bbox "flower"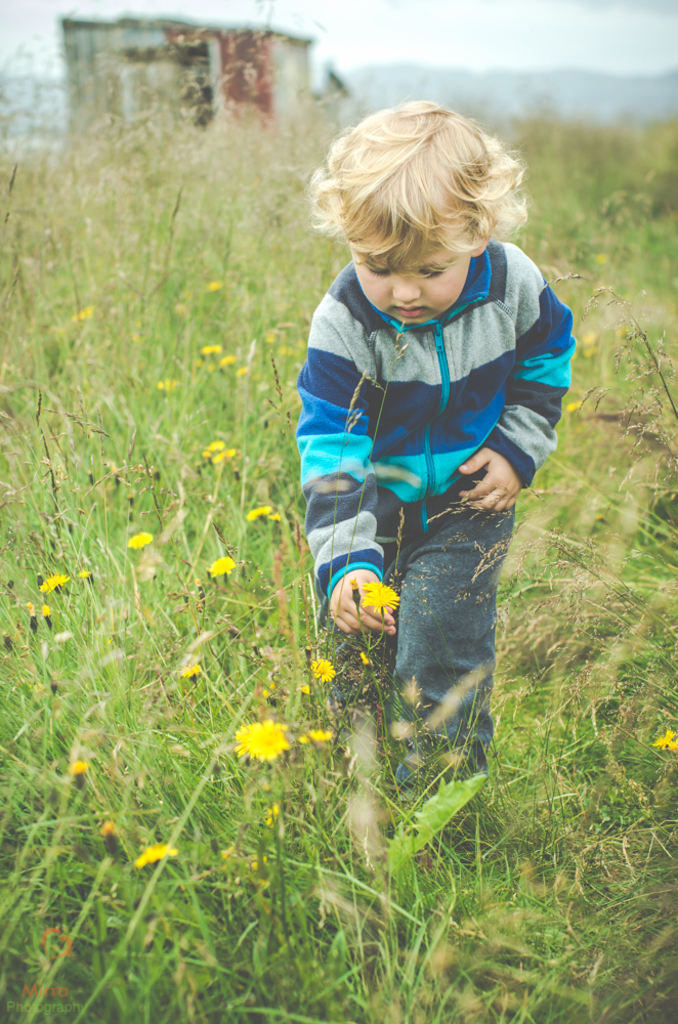
region(218, 349, 232, 369)
